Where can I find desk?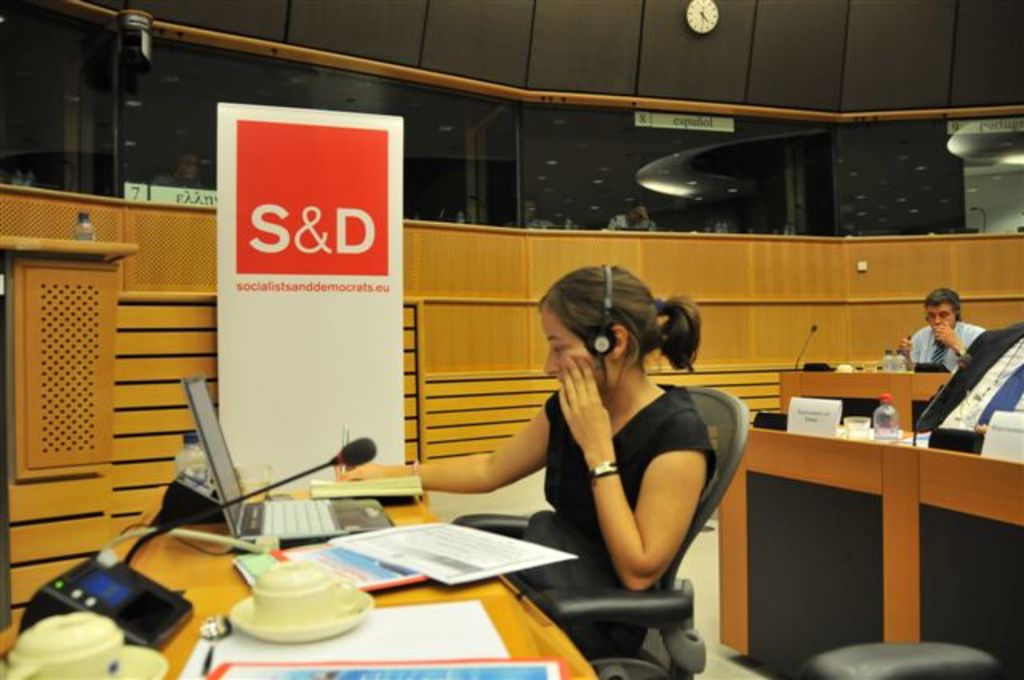
You can find it at <box>0,483,602,678</box>.
